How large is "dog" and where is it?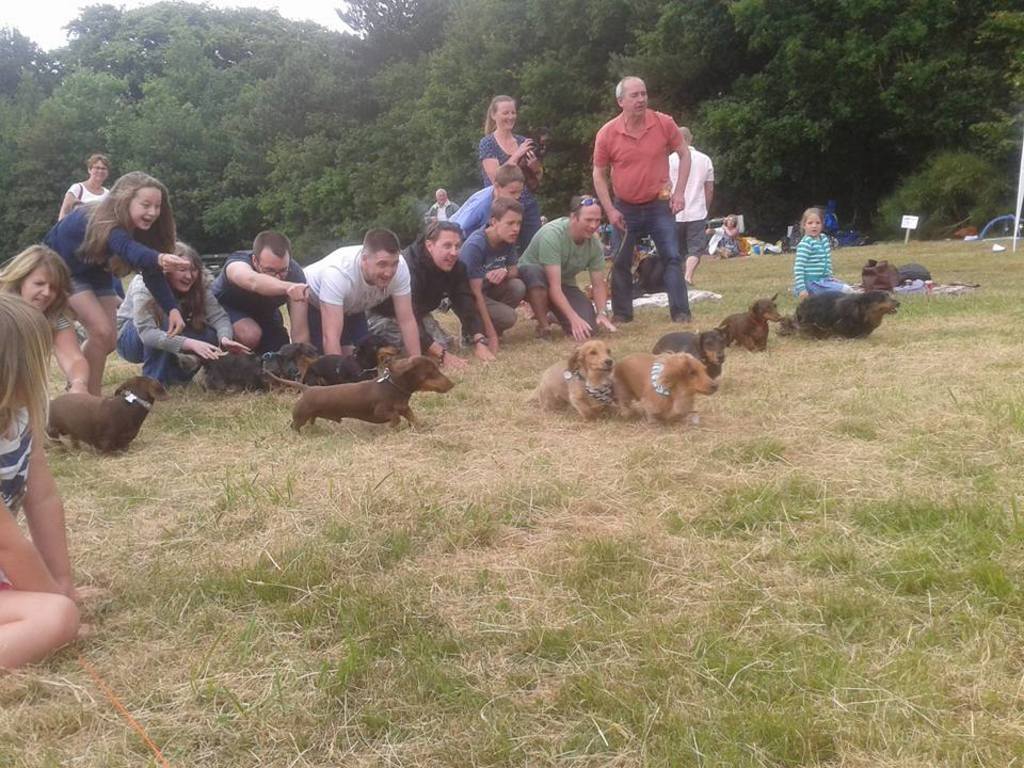
Bounding box: 535/339/619/421.
